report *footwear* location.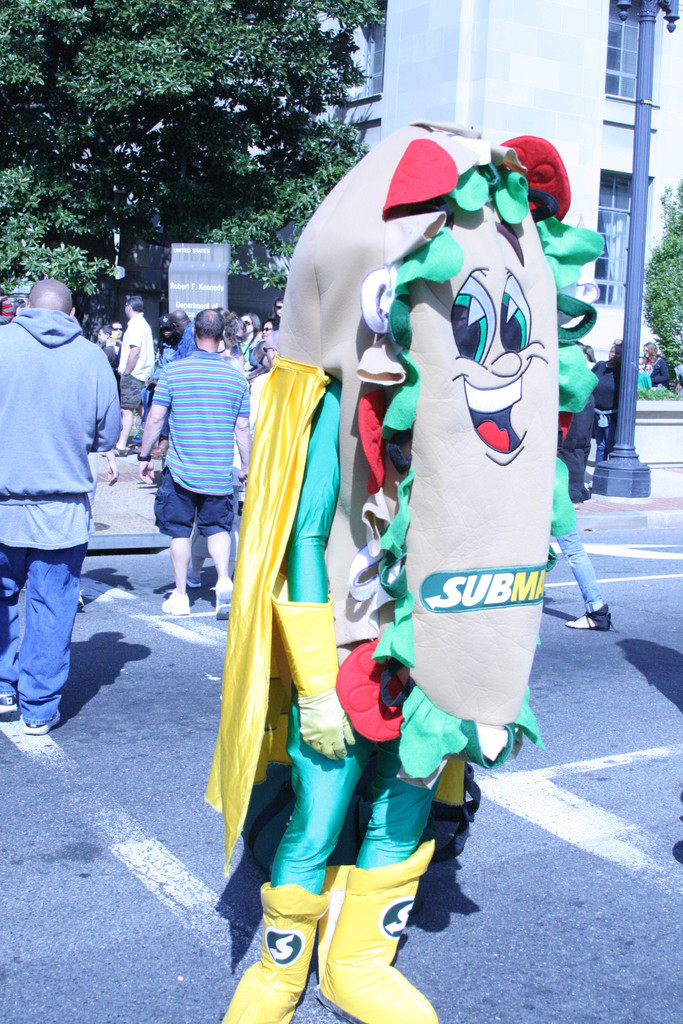
Report: [left=155, top=595, right=190, bottom=614].
